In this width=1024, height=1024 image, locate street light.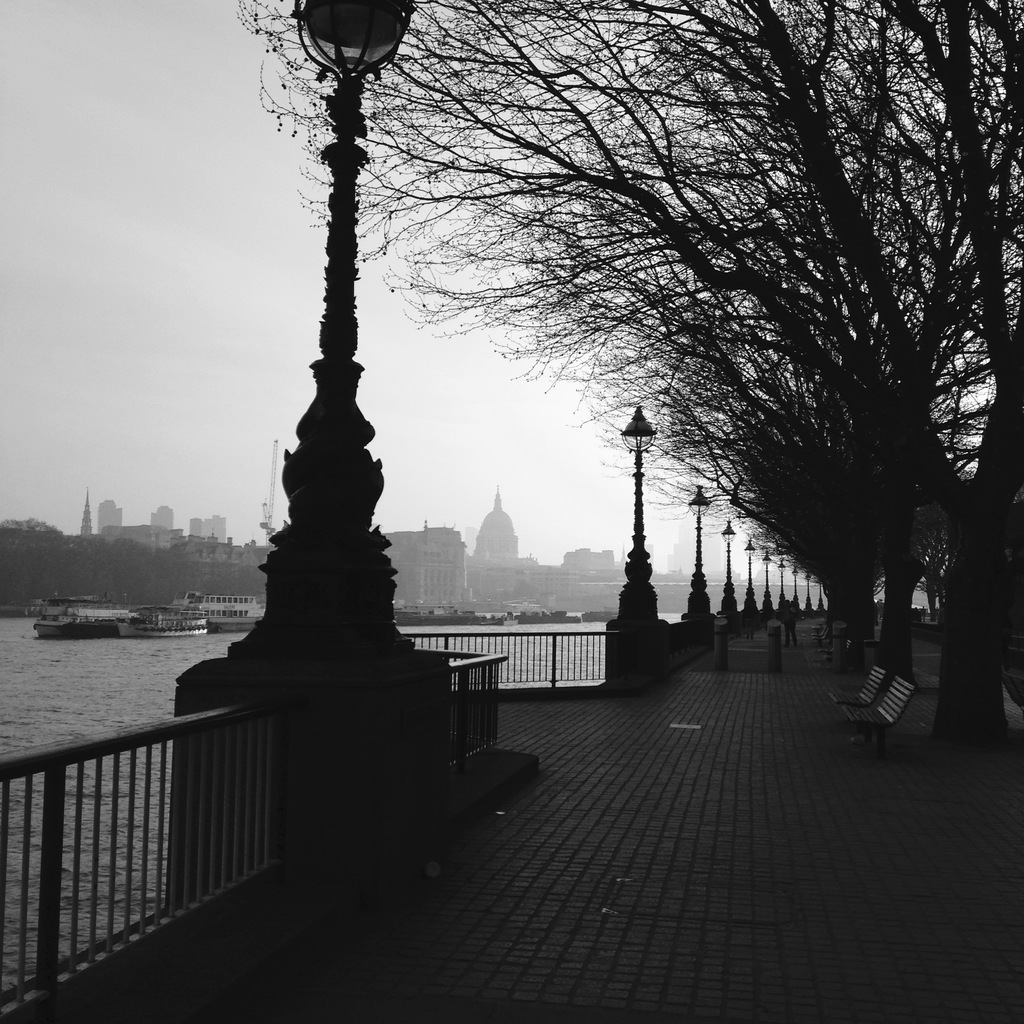
Bounding box: rect(155, 0, 506, 774).
